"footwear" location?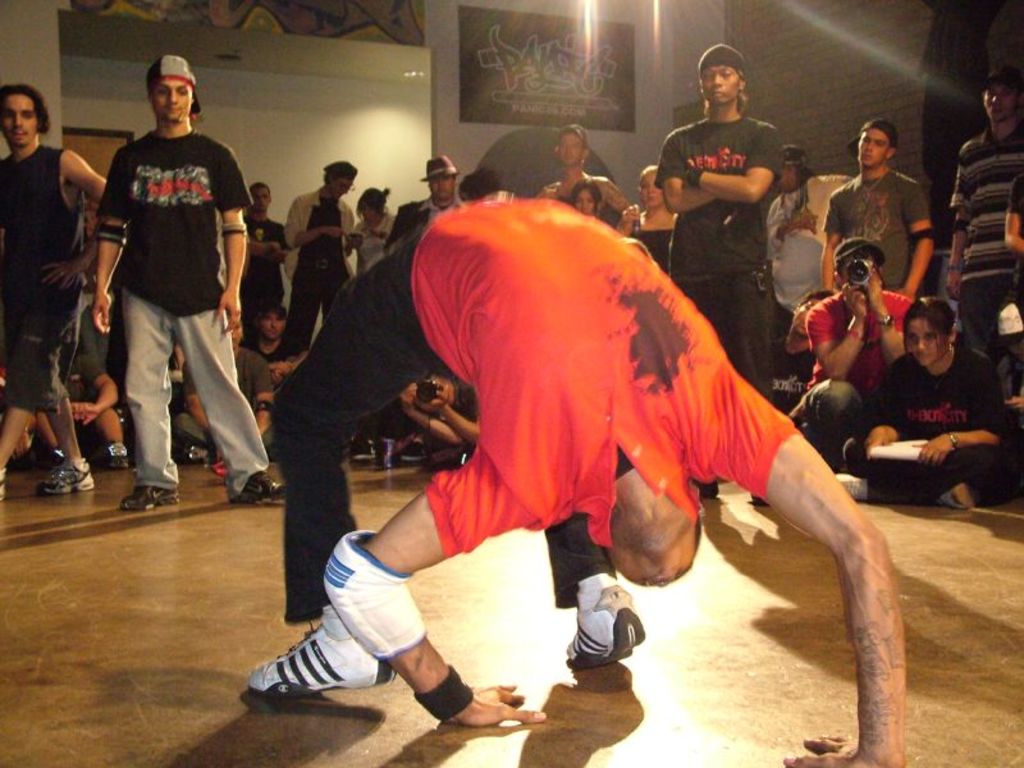
bbox(253, 639, 379, 722)
